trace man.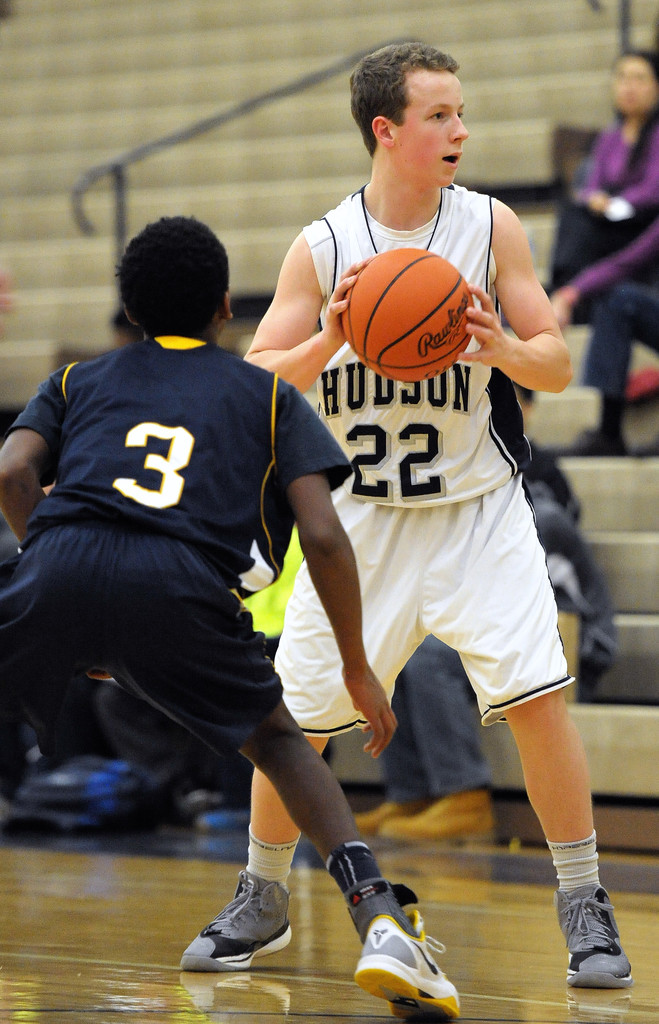
Traced to (left=165, top=27, right=638, bottom=997).
